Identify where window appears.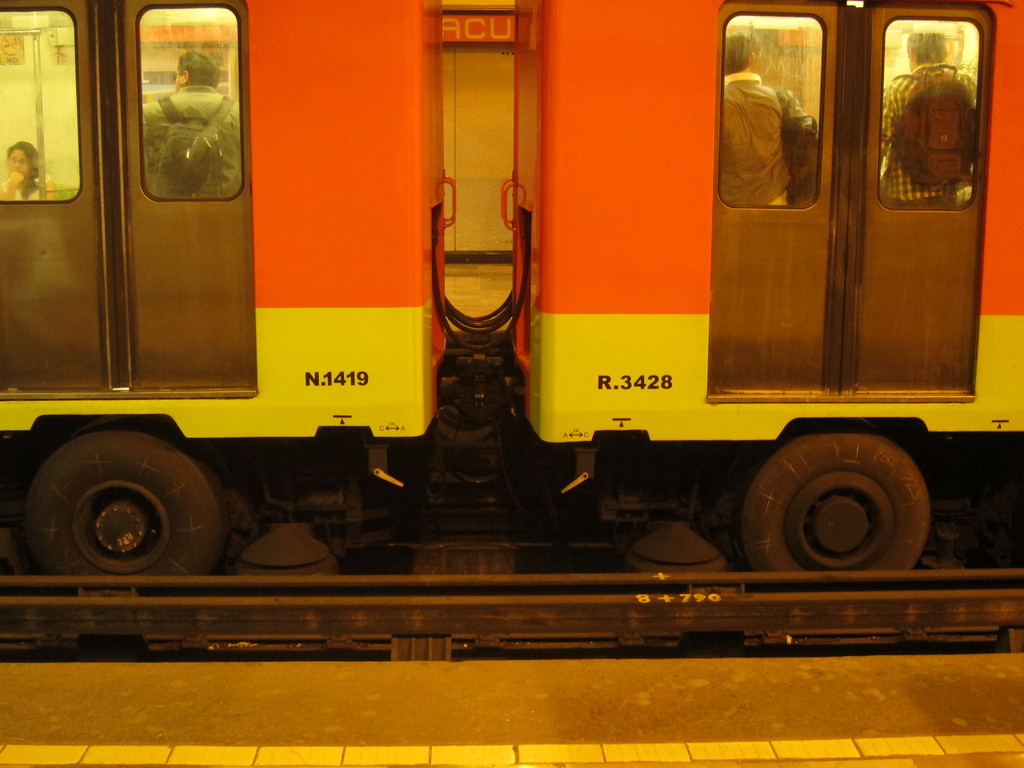
Appears at l=0, t=3, r=90, b=206.
